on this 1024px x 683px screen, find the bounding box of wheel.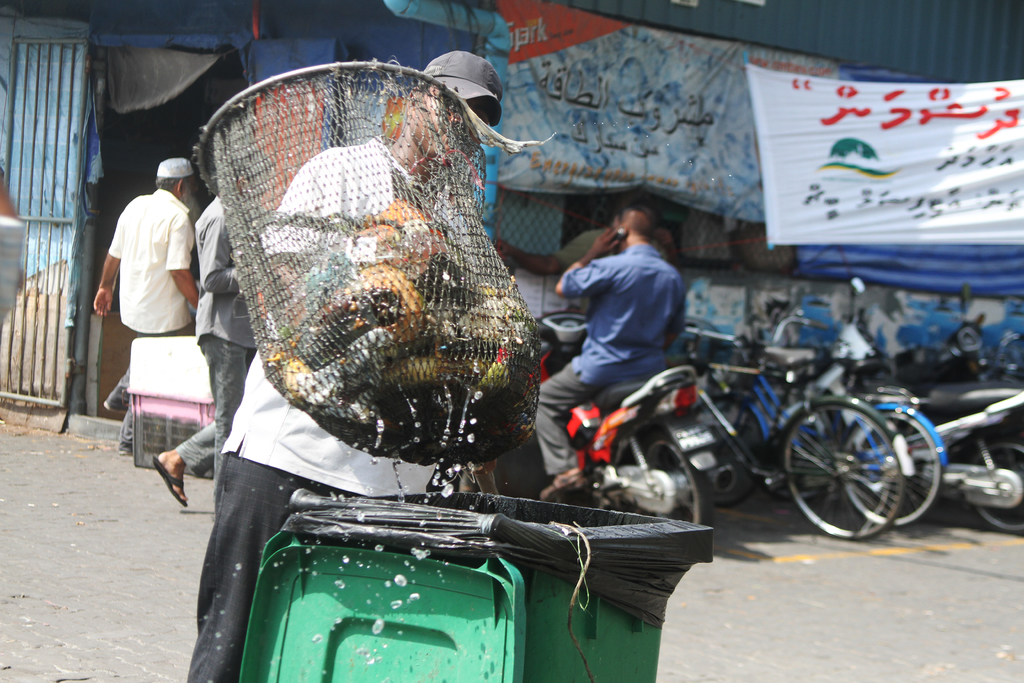
Bounding box: (839, 406, 948, 529).
